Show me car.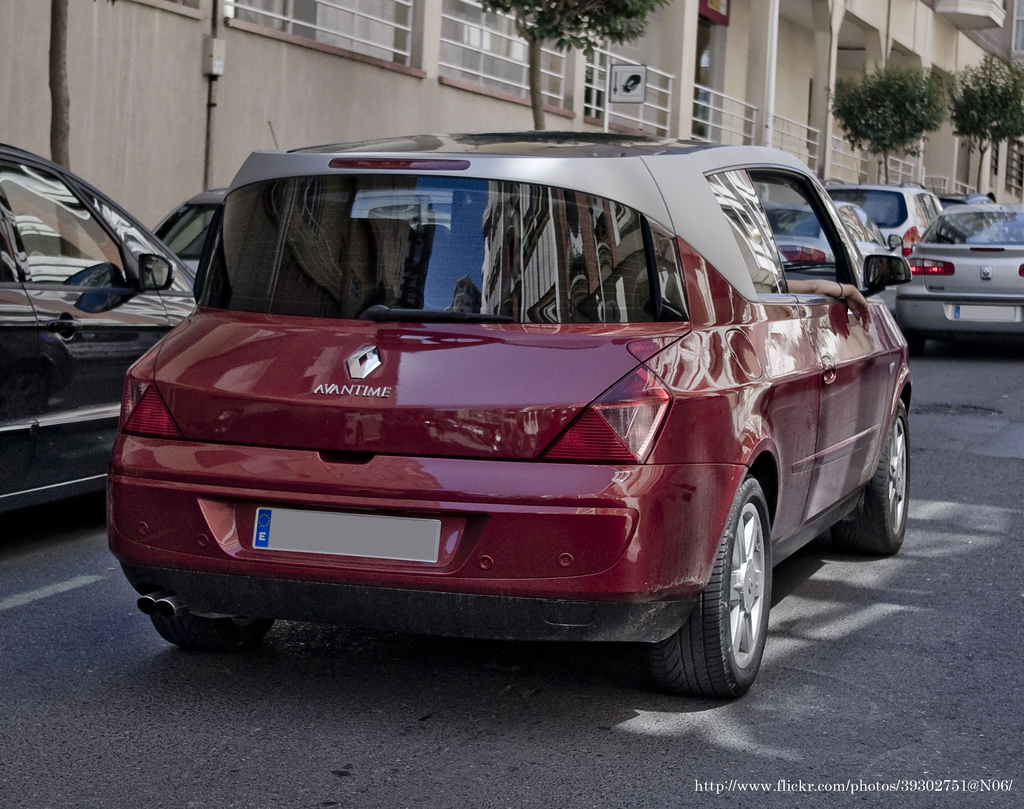
car is here: bbox(899, 200, 1023, 350).
